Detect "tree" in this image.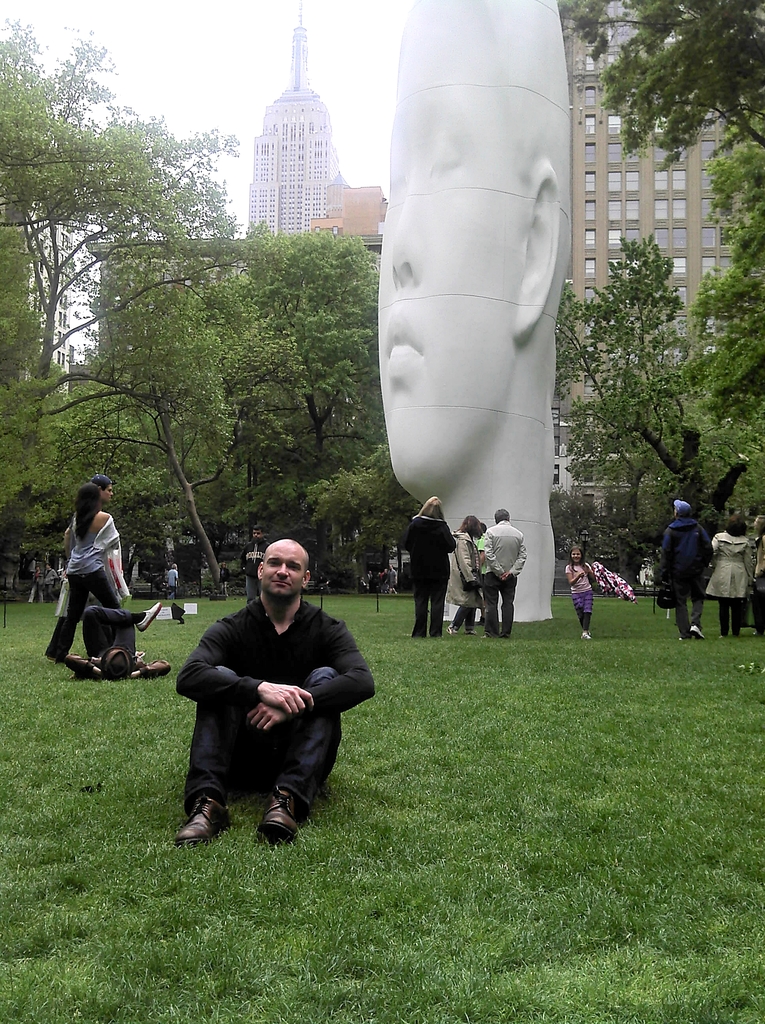
Detection: bbox=(565, 0, 764, 172).
